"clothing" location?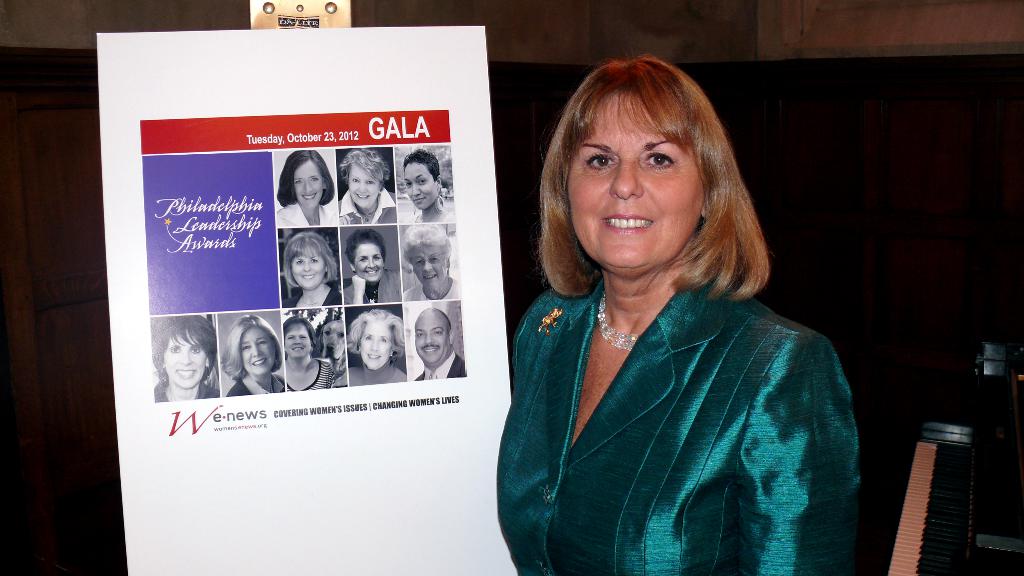
[492,228,860,567]
